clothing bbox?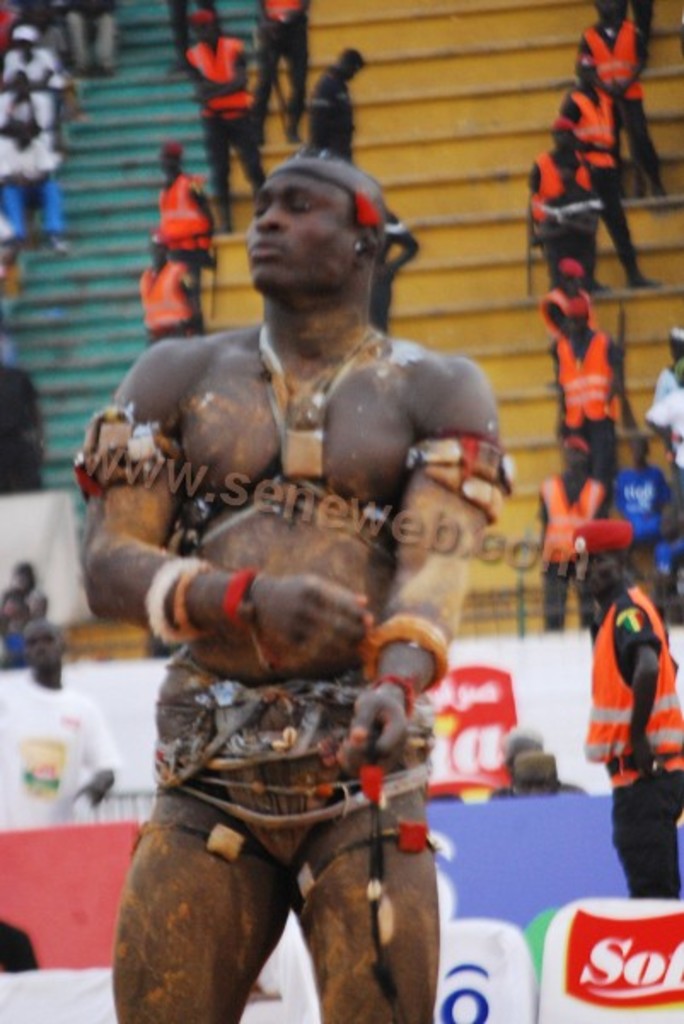
BBox(305, 80, 355, 147)
